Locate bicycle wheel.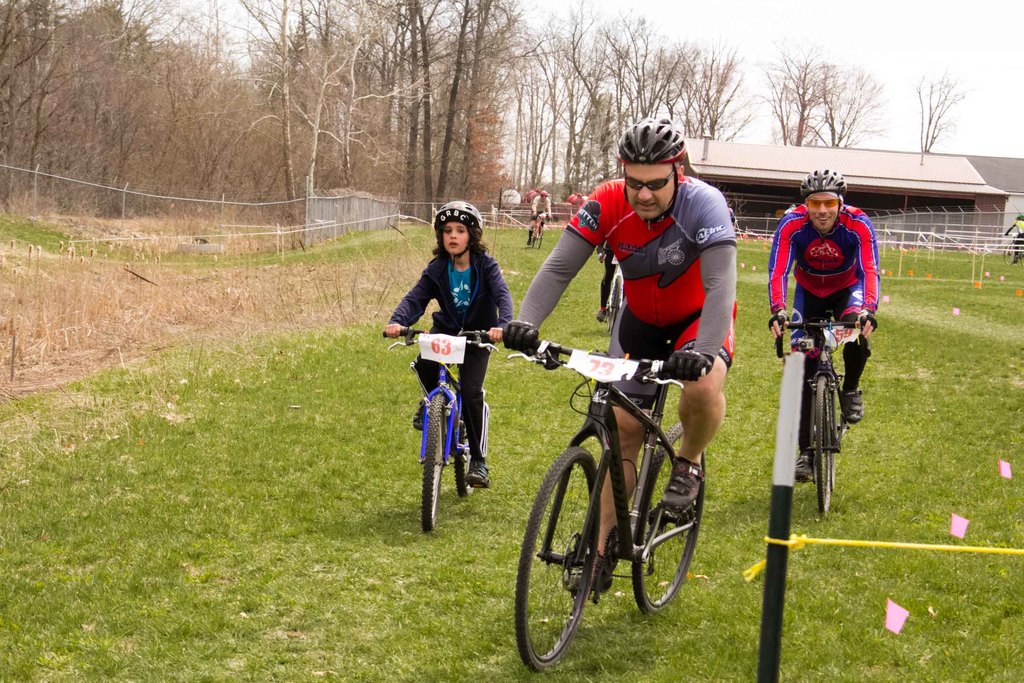
Bounding box: <bbox>515, 441, 600, 682</bbox>.
